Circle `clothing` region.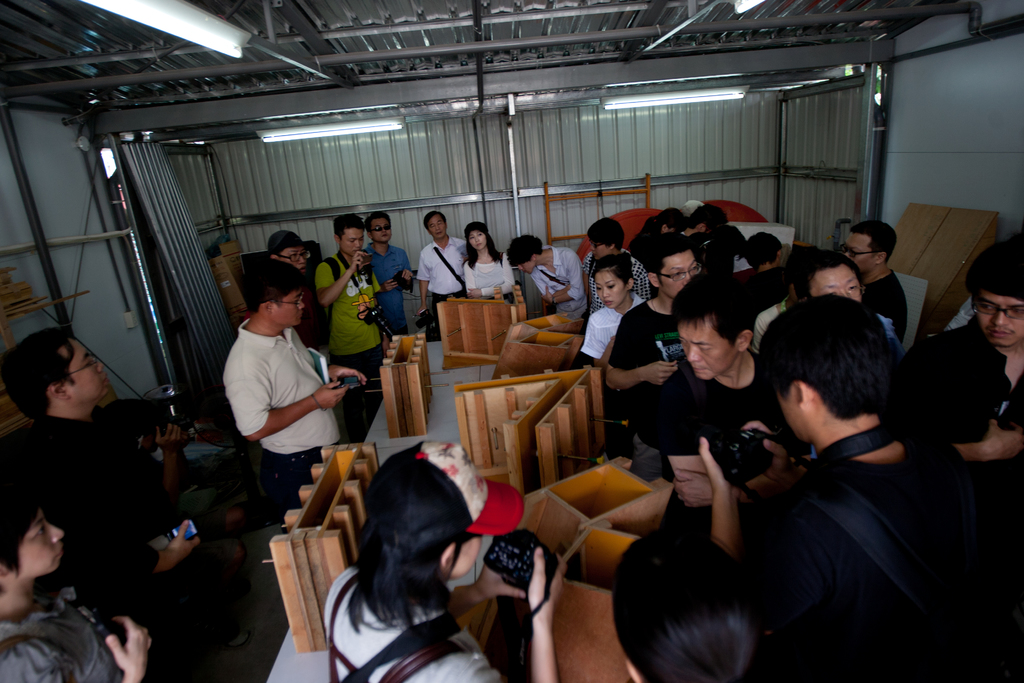
Region: left=0, top=593, right=120, bottom=682.
